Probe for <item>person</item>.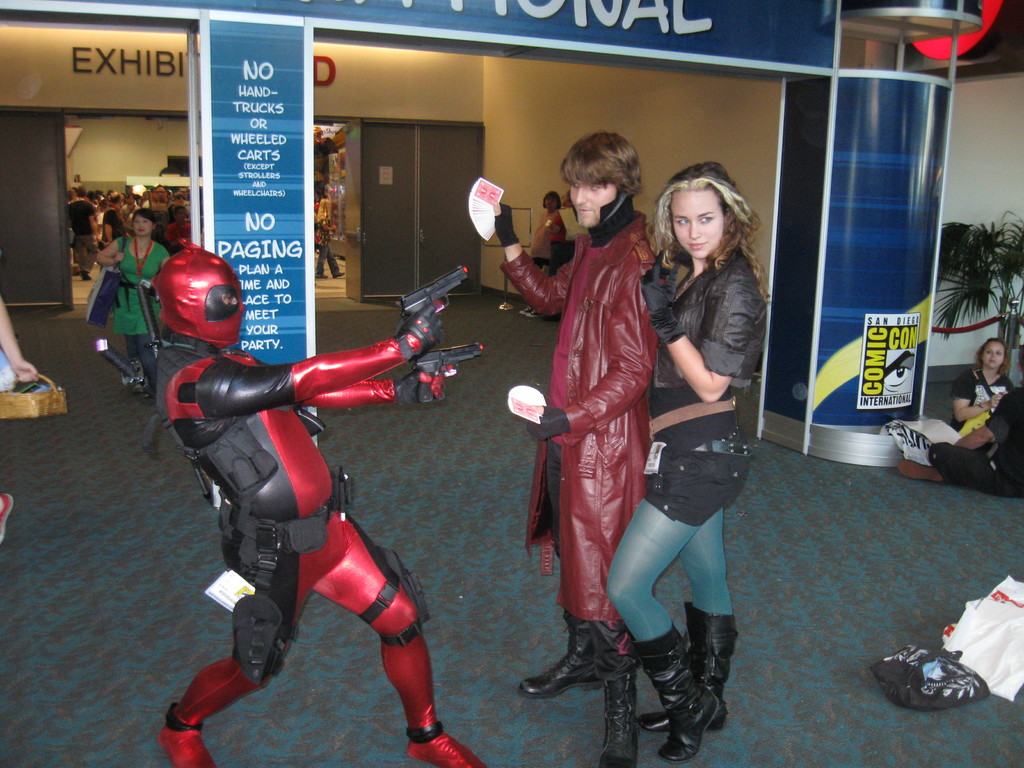
Probe result: box(495, 129, 661, 767).
